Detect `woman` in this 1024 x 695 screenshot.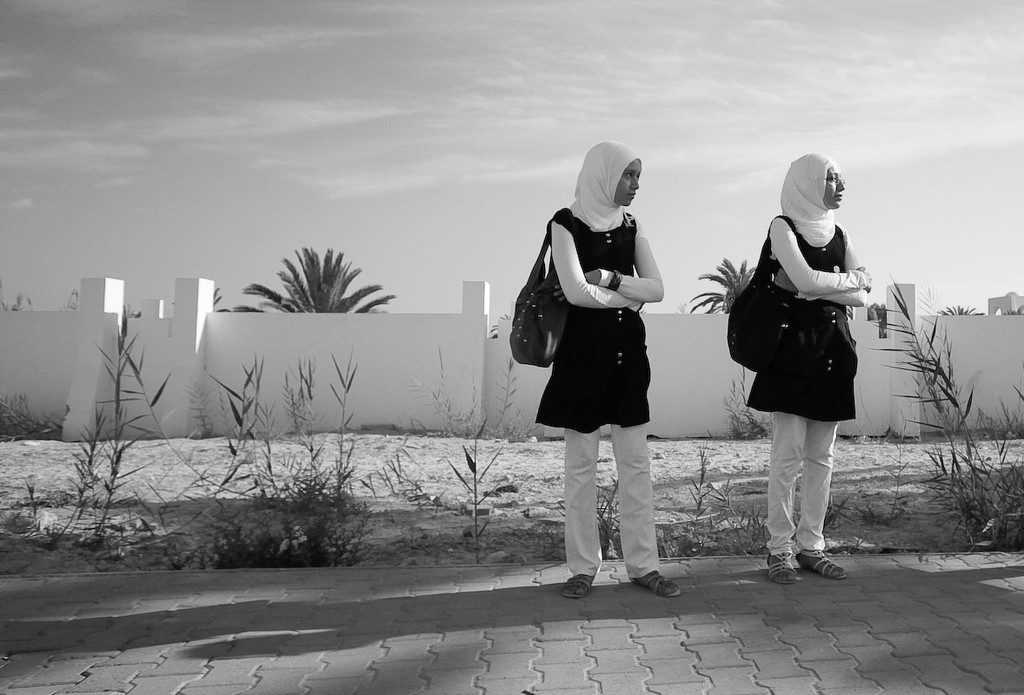
Detection: <box>745,152,870,585</box>.
